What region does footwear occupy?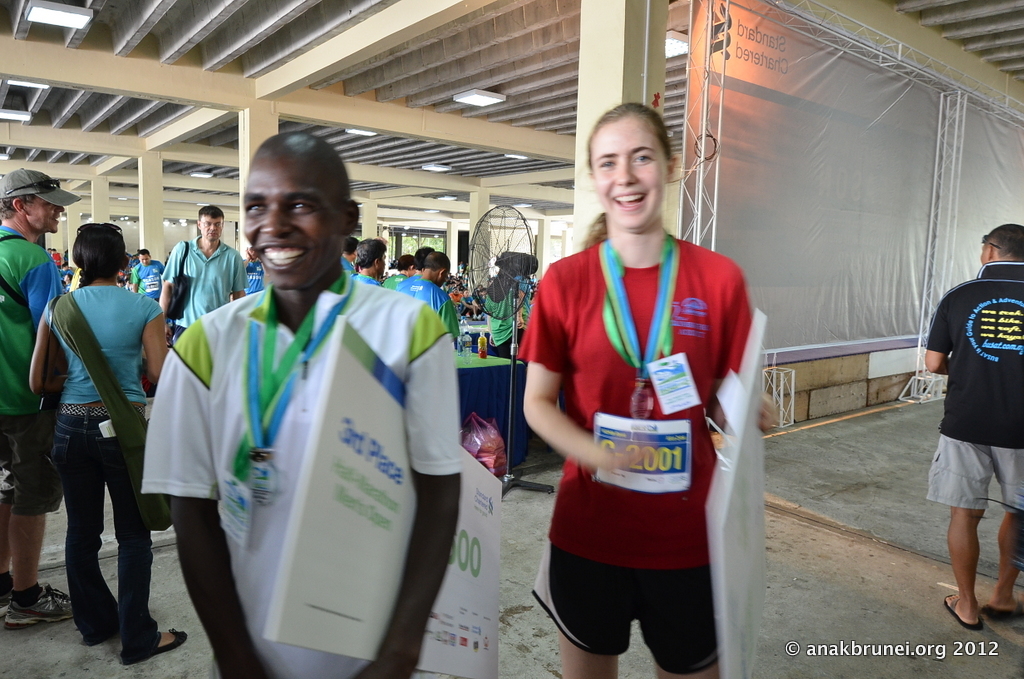
942,590,984,634.
